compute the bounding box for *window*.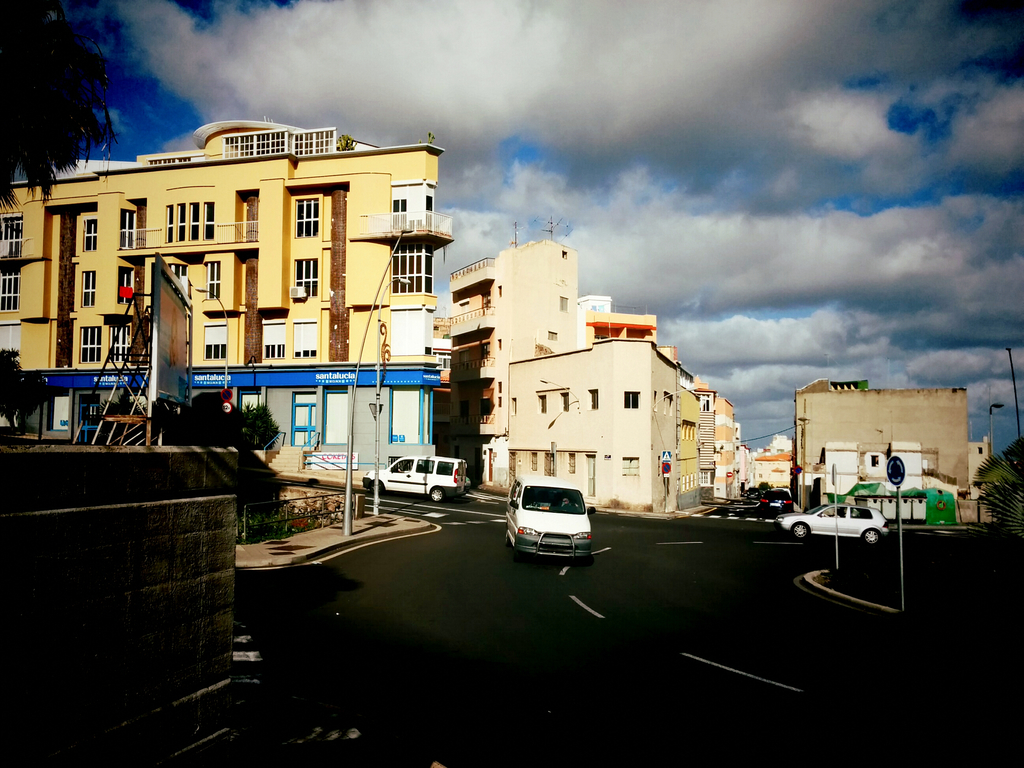
531, 452, 540, 468.
